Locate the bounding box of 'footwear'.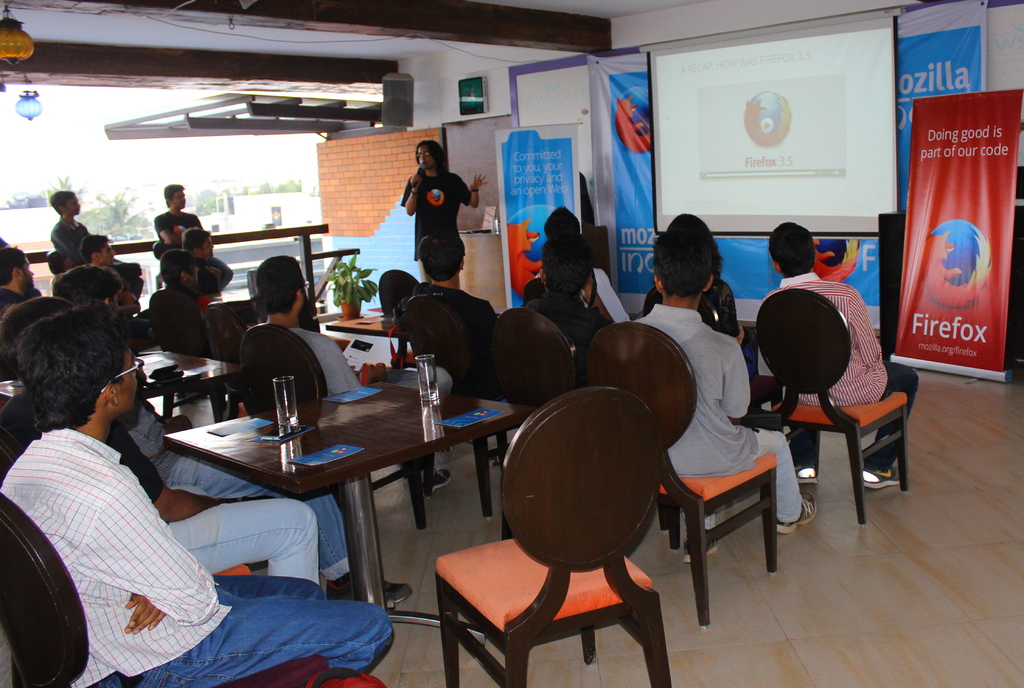
Bounding box: box=[331, 582, 415, 606].
